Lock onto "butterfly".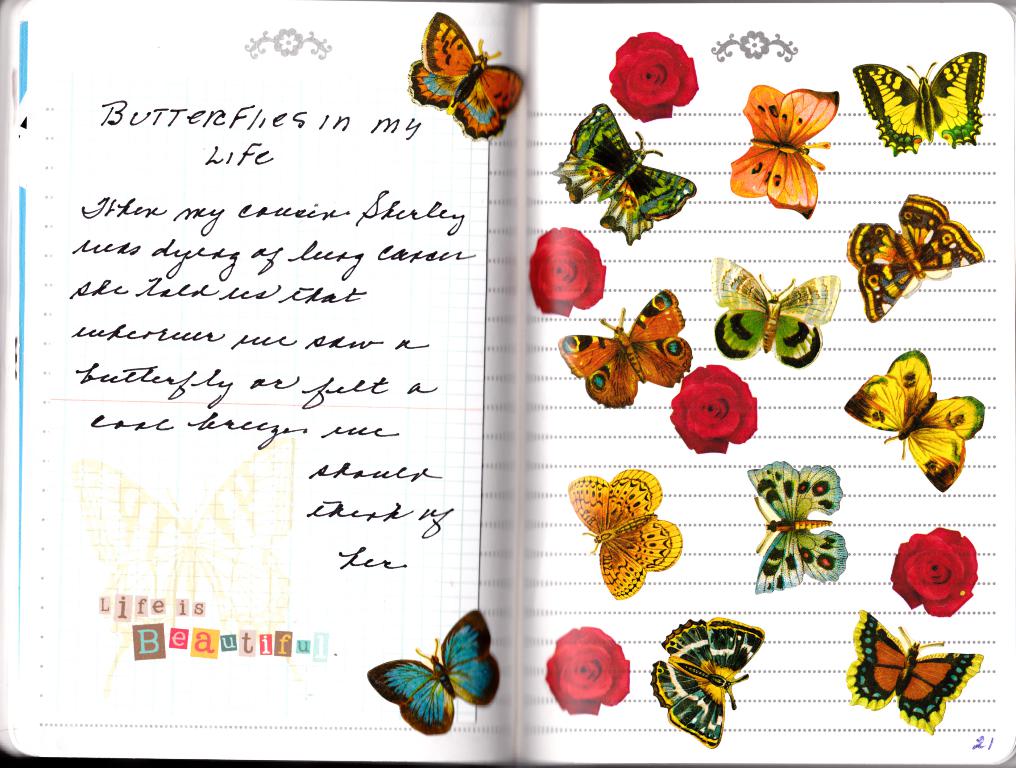
Locked: (left=728, top=83, right=836, bottom=216).
